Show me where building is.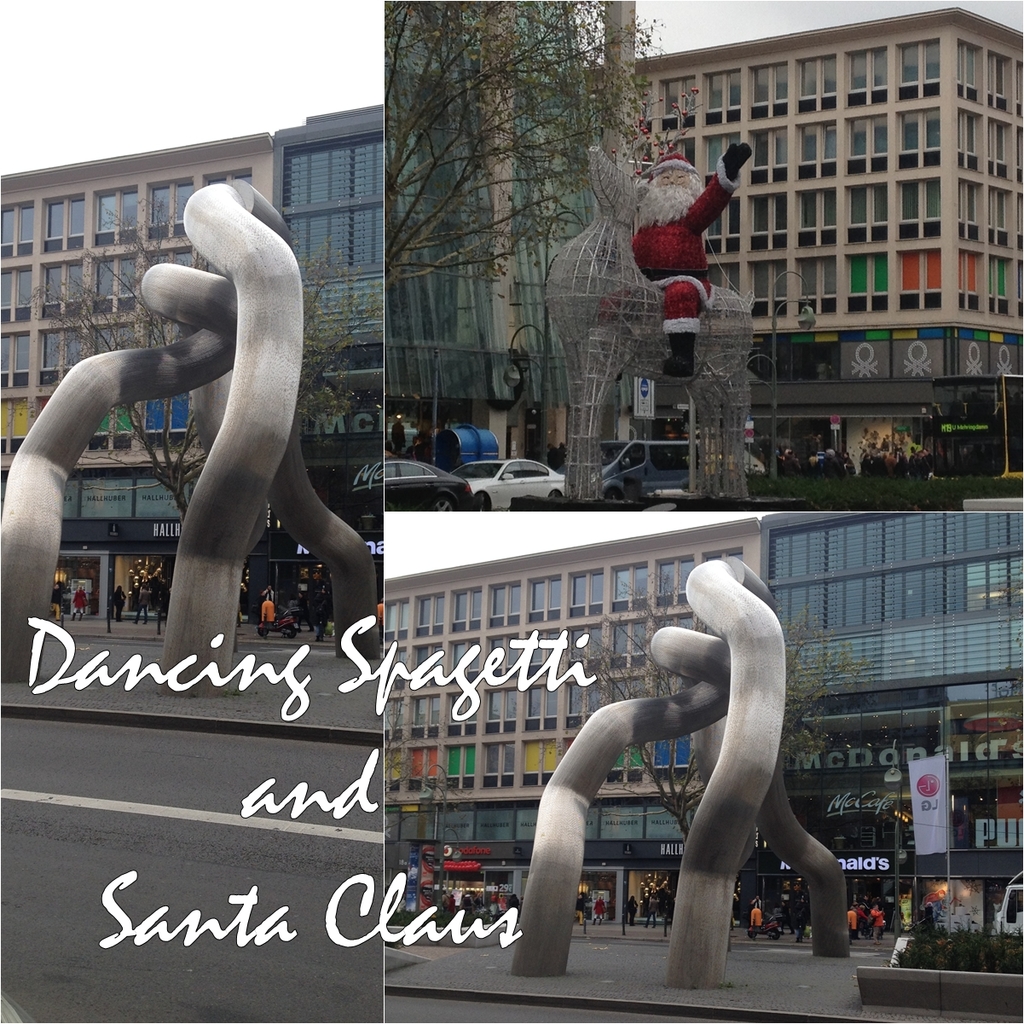
building is at {"left": 385, "top": 0, "right": 635, "bottom": 460}.
